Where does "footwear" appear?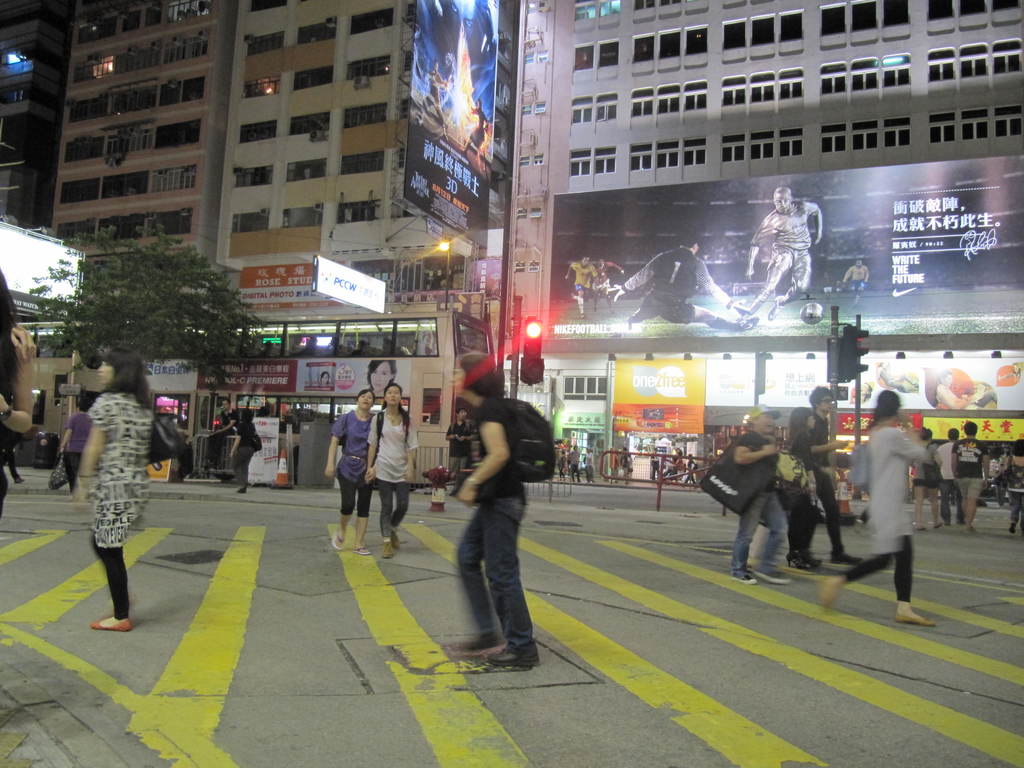
Appears at <bbox>792, 545, 820, 579</bbox>.
